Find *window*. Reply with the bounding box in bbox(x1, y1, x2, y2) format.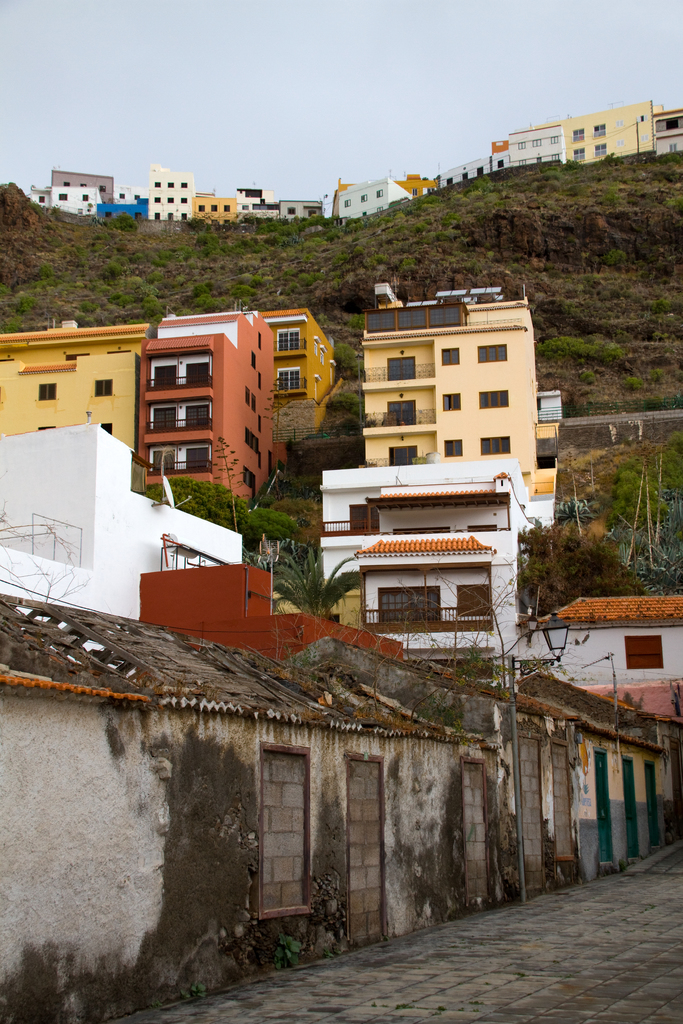
bbox(362, 195, 364, 199).
